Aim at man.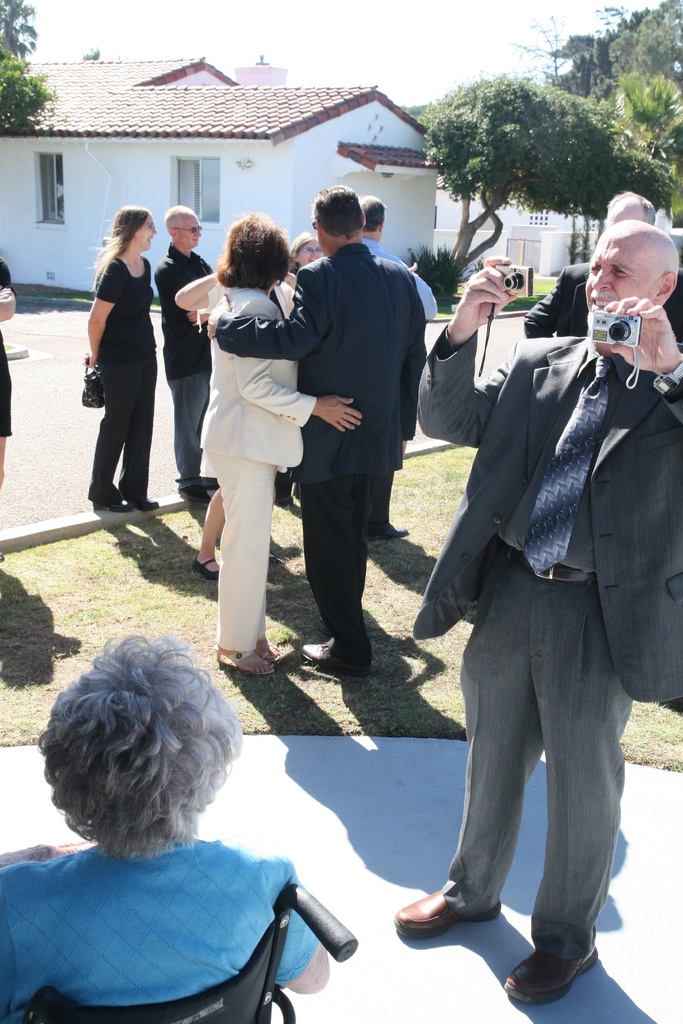
Aimed at [356, 197, 441, 533].
